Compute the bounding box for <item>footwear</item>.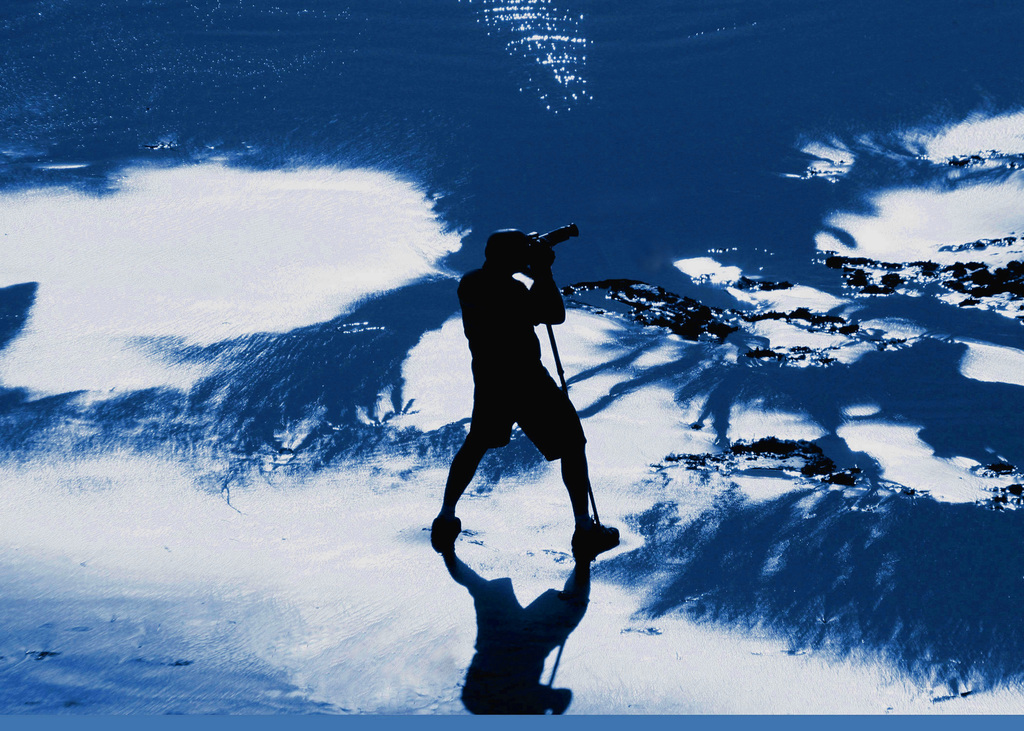
detection(430, 517, 463, 549).
